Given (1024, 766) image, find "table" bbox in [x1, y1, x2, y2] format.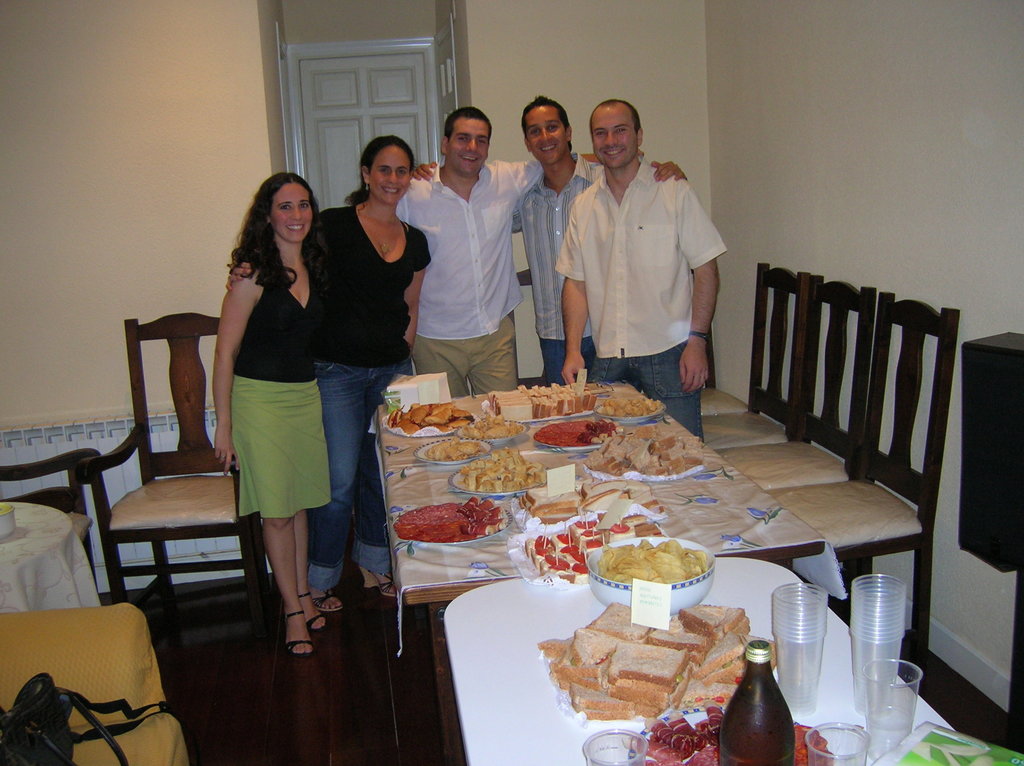
[326, 354, 915, 677].
